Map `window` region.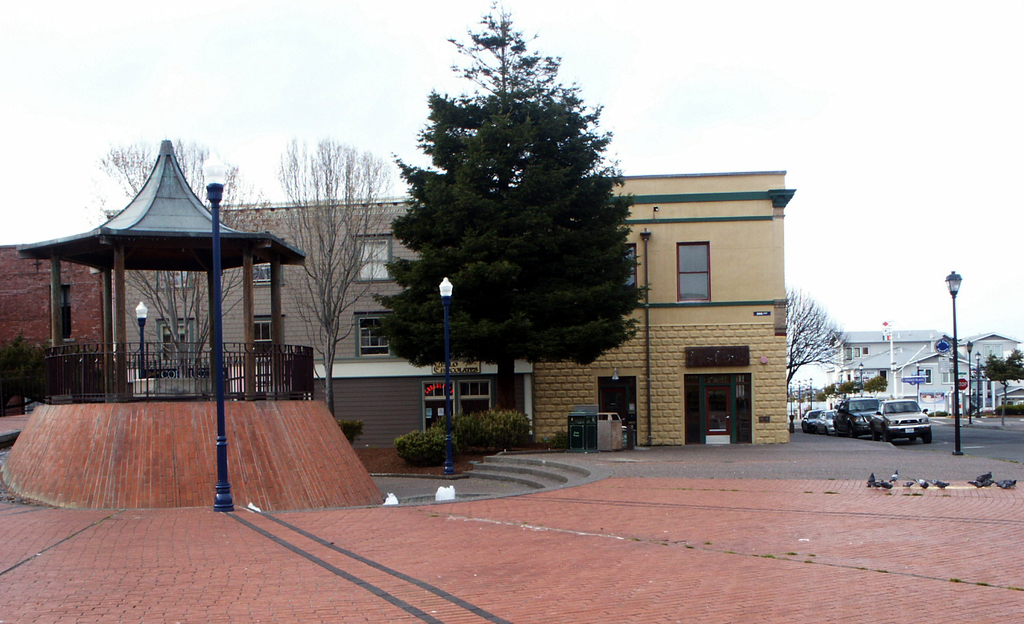
Mapped to bbox(353, 307, 392, 361).
